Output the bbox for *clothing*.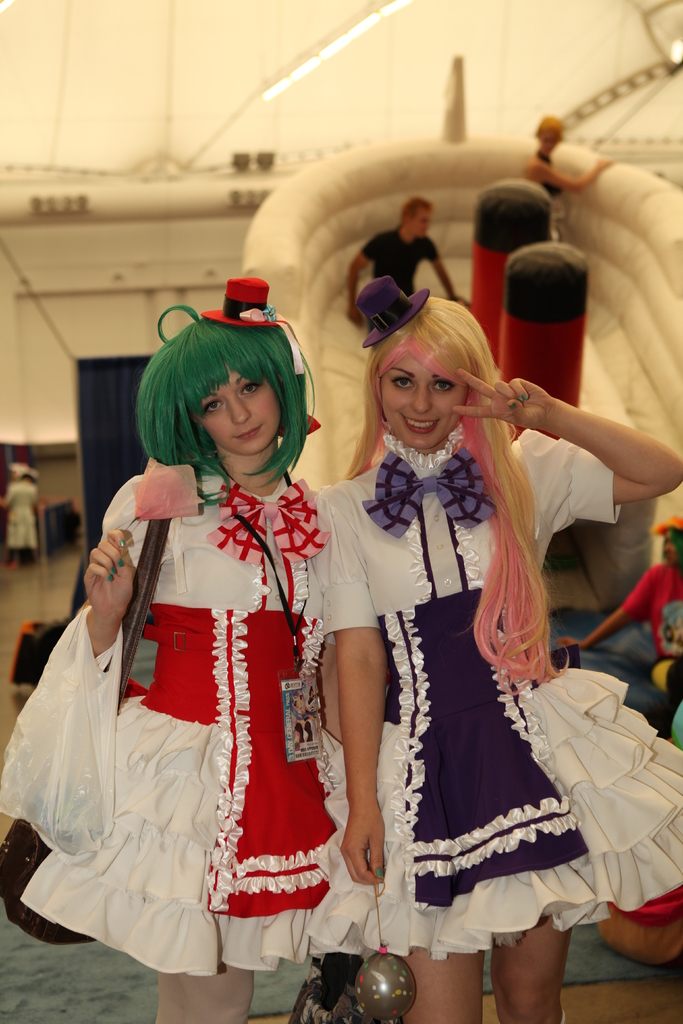
{"left": 333, "top": 419, "right": 653, "bottom": 934}.
